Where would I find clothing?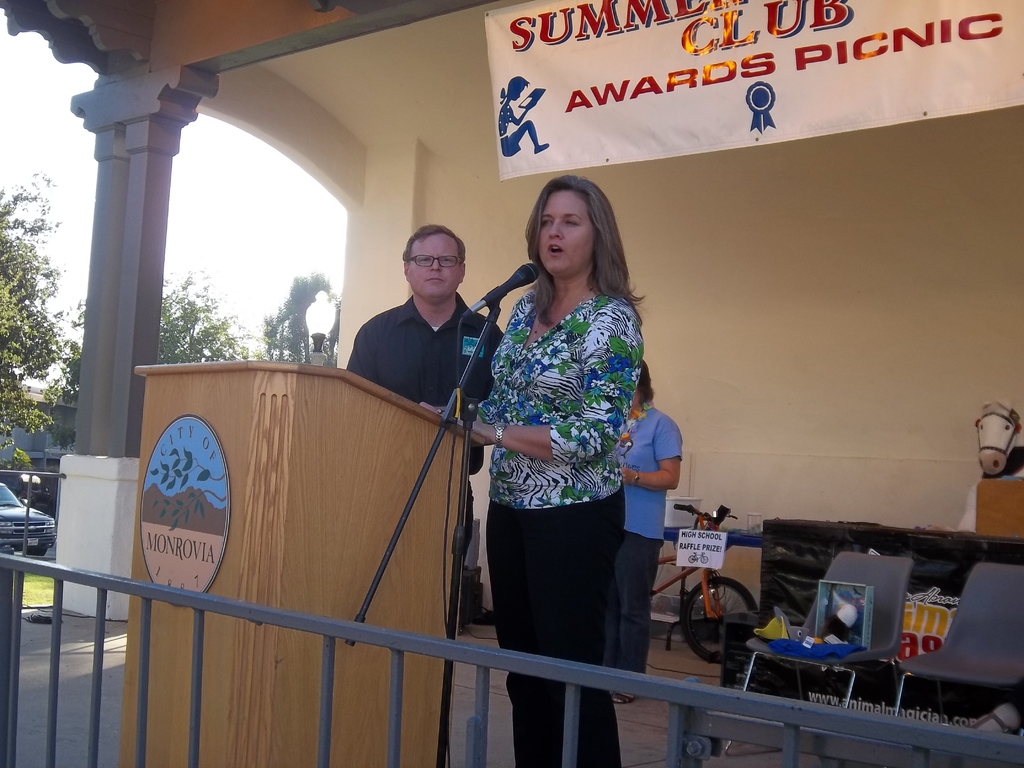
At [338,288,508,479].
